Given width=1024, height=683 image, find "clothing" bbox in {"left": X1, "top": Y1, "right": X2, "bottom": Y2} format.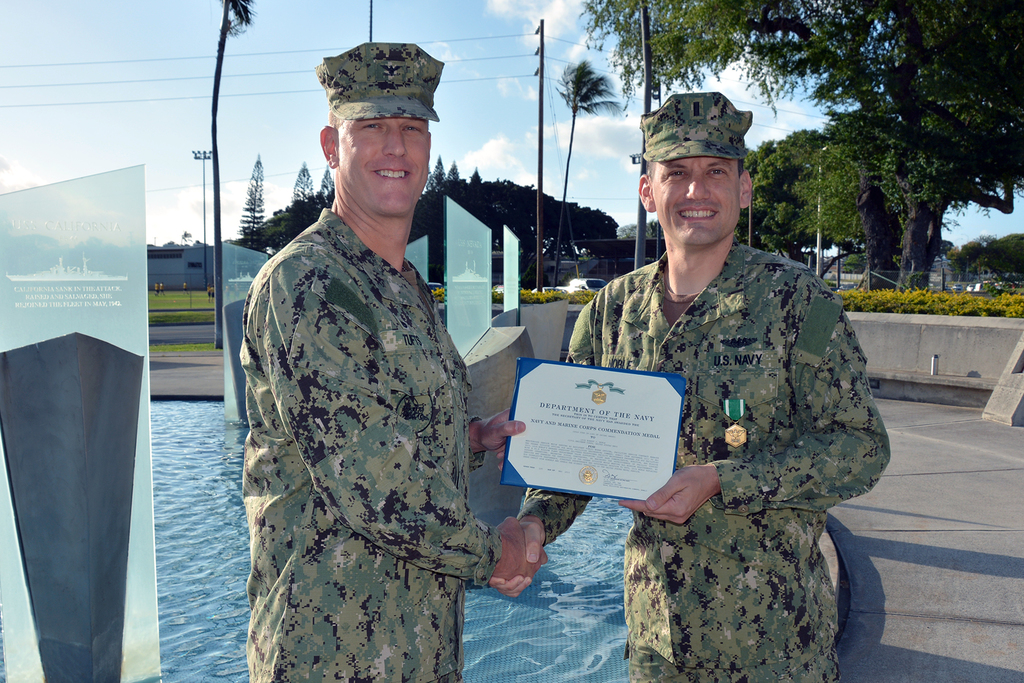
{"left": 513, "top": 256, "right": 900, "bottom": 682}.
